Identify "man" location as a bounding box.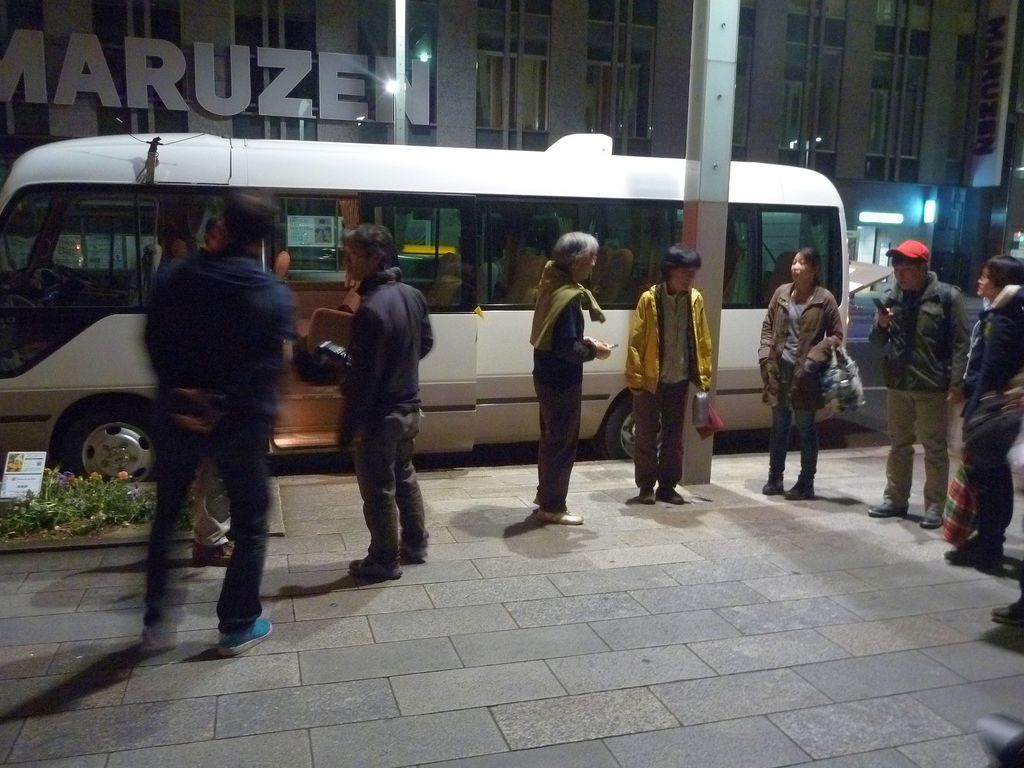
320 237 431 588.
